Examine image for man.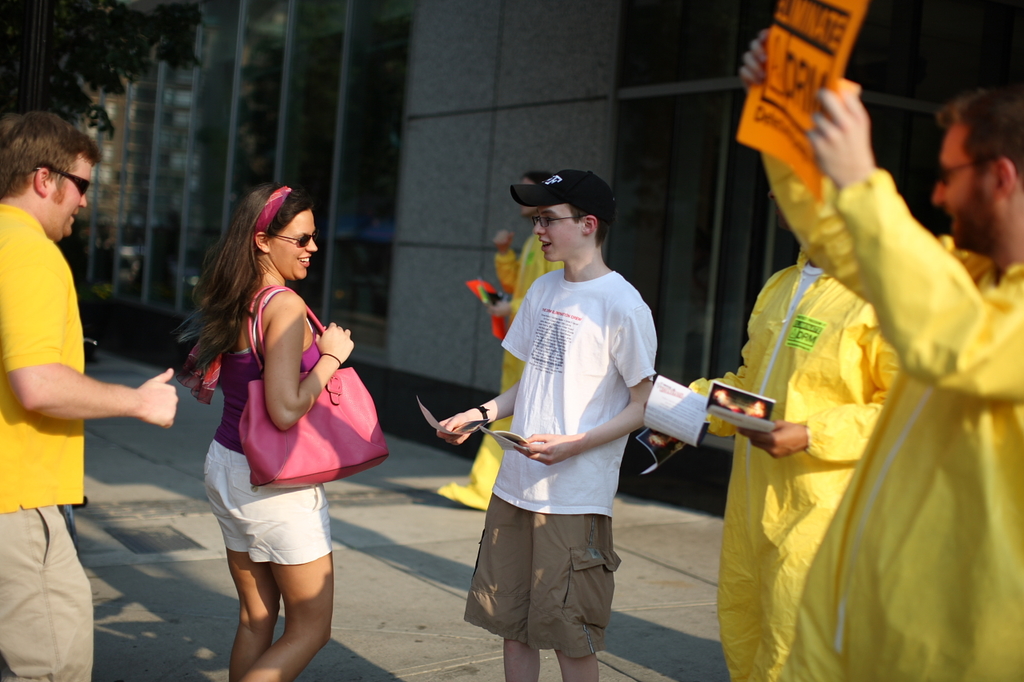
Examination result: pyautogui.locateOnScreen(742, 30, 1023, 681).
